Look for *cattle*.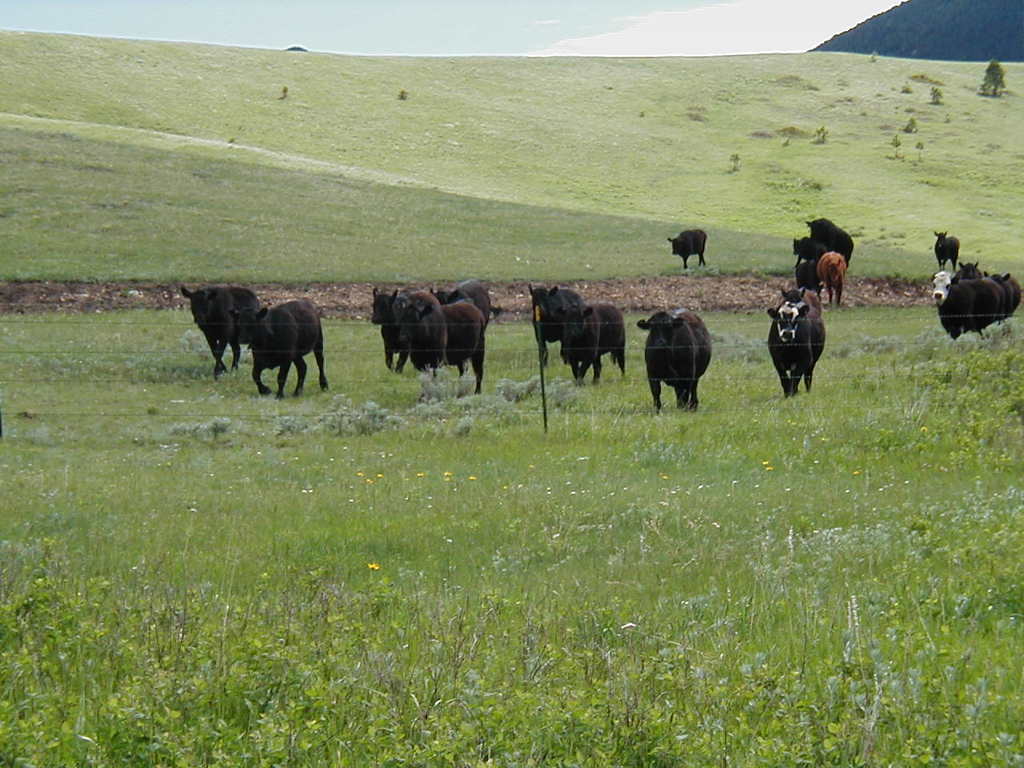
Found: left=782, top=286, right=824, bottom=318.
